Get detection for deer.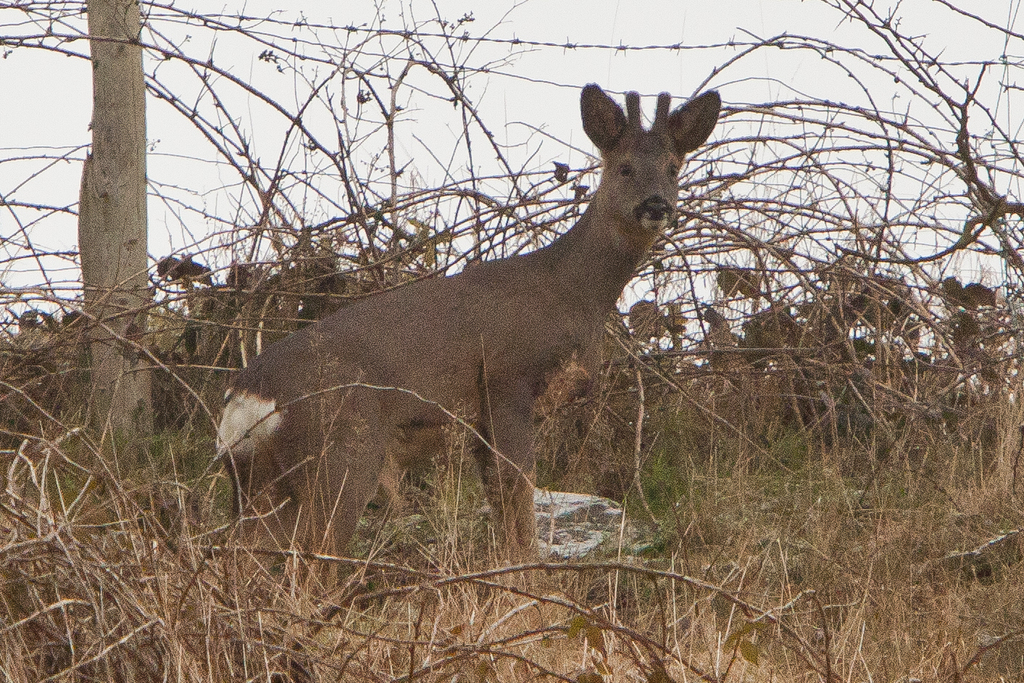
Detection: l=216, t=82, r=723, b=616.
